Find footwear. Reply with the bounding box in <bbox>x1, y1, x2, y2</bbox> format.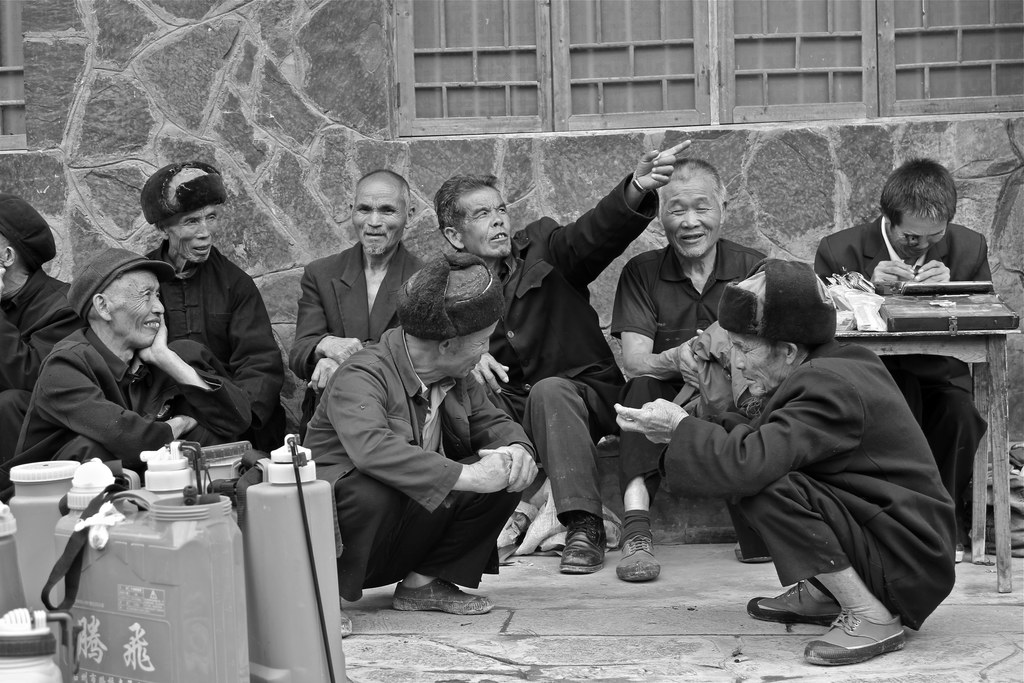
<bbox>614, 534, 658, 588</bbox>.
